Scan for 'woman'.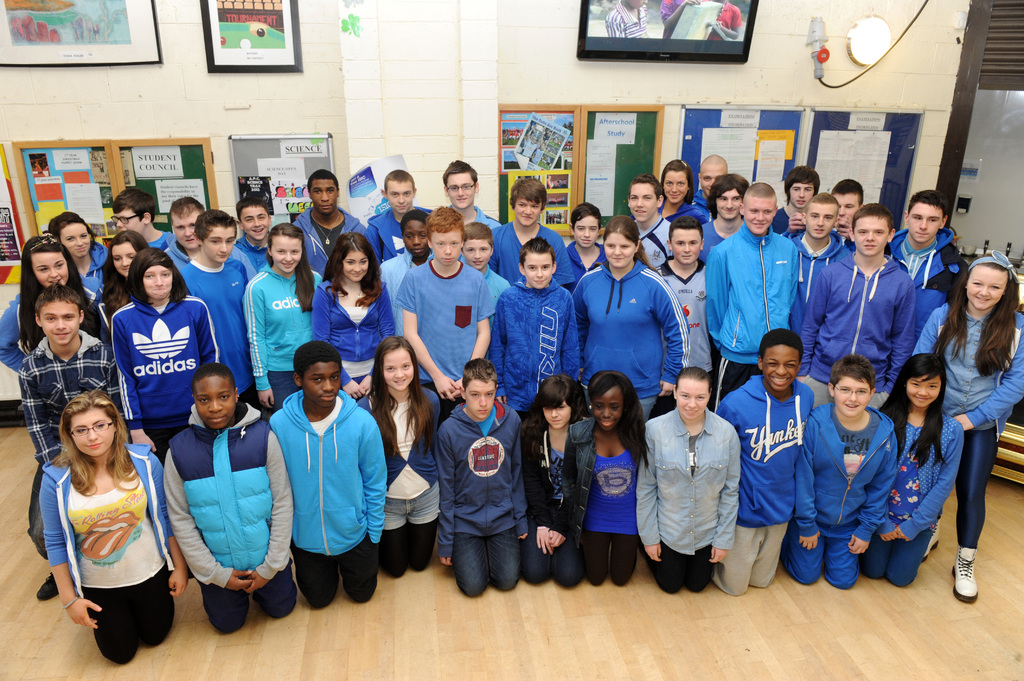
Scan result: box(907, 247, 1023, 602).
